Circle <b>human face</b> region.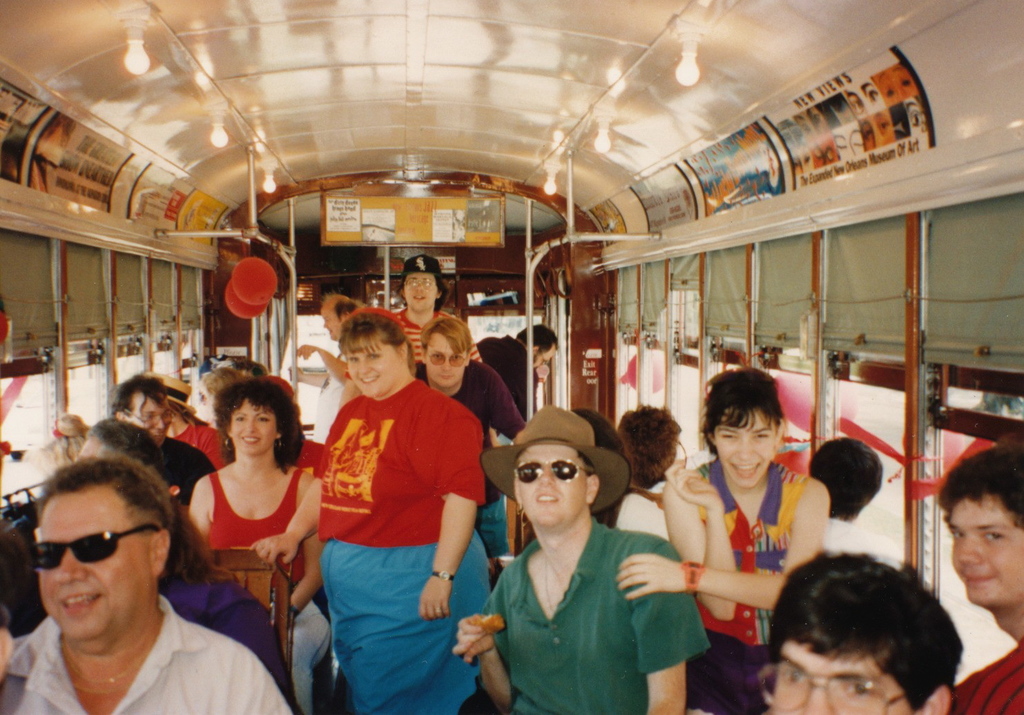
Region: crop(321, 305, 337, 340).
